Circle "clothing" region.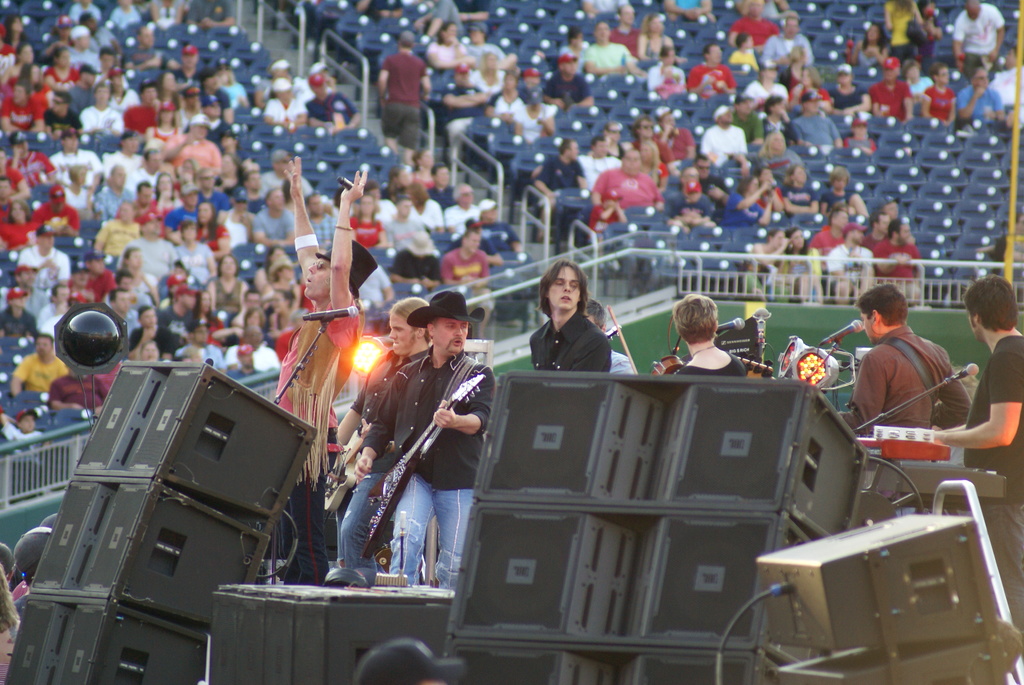
Region: 670/352/746/381.
